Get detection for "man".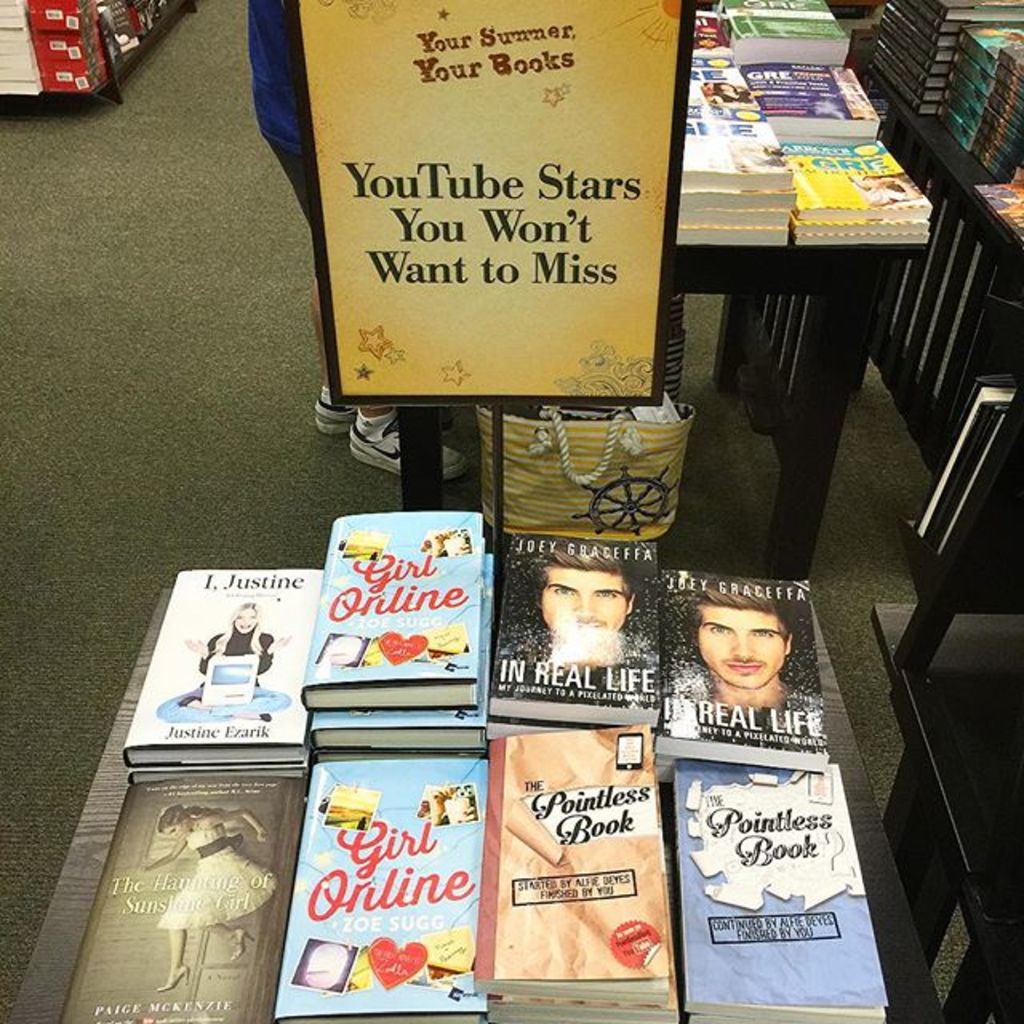
Detection: Rect(659, 584, 827, 754).
